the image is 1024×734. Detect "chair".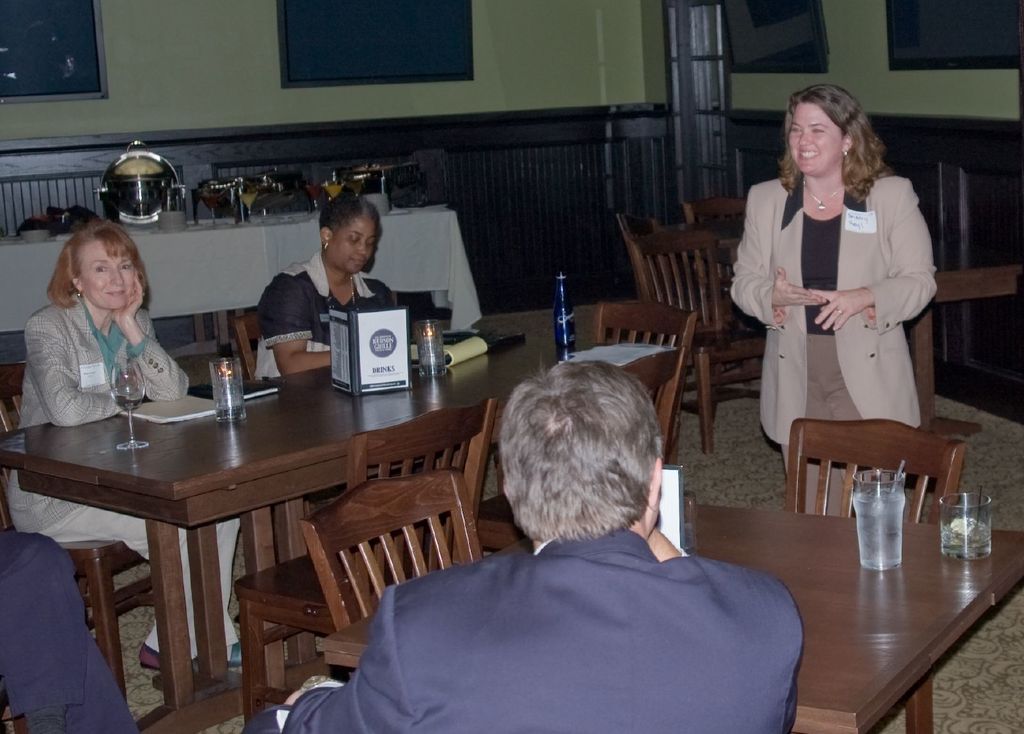
Detection: 236:394:502:733.
